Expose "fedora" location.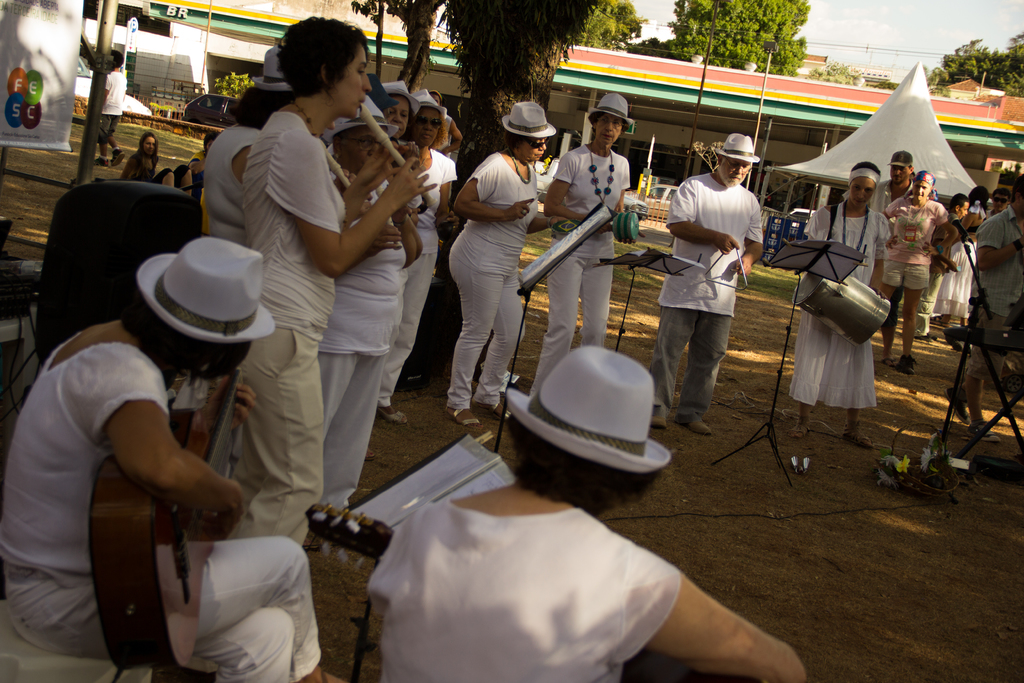
Exposed at x1=713, y1=131, x2=757, y2=160.
